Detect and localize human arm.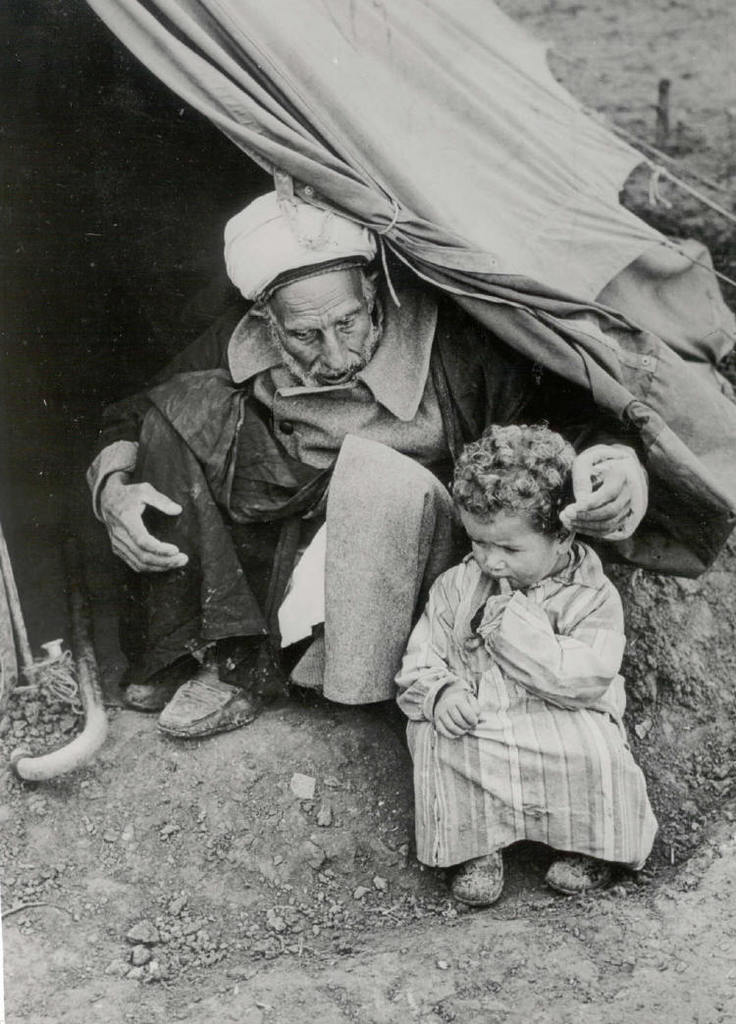
Localized at rect(80, 293, 241, 579).
